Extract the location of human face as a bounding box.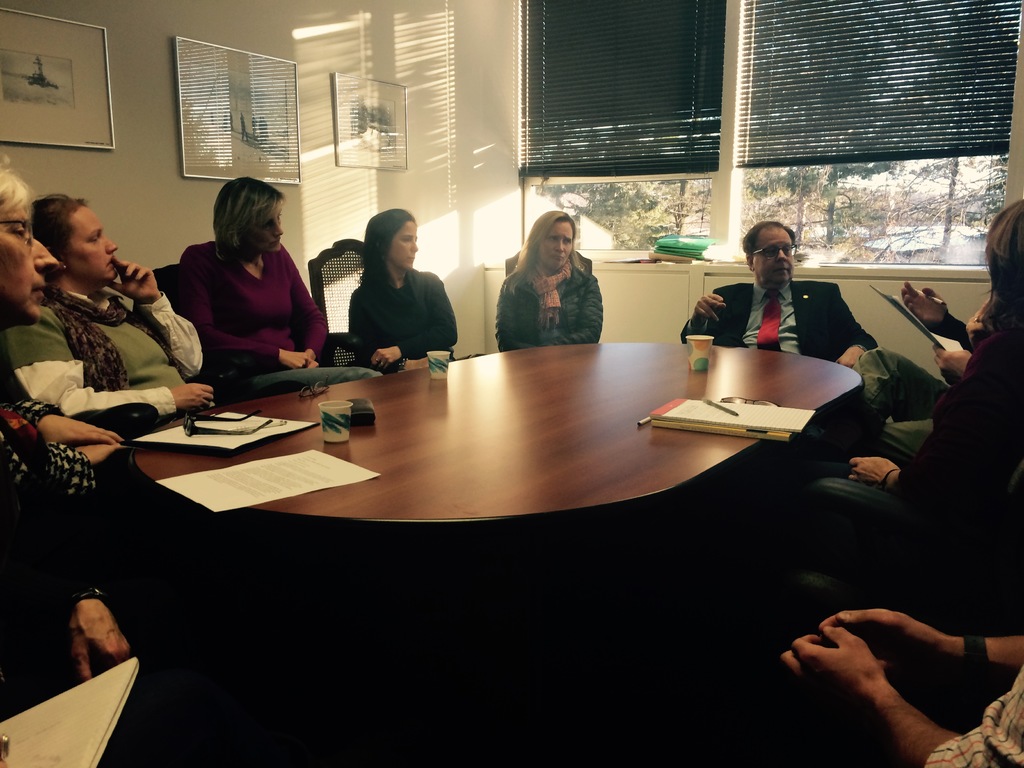
bbox(388, 220, 417, 272).
